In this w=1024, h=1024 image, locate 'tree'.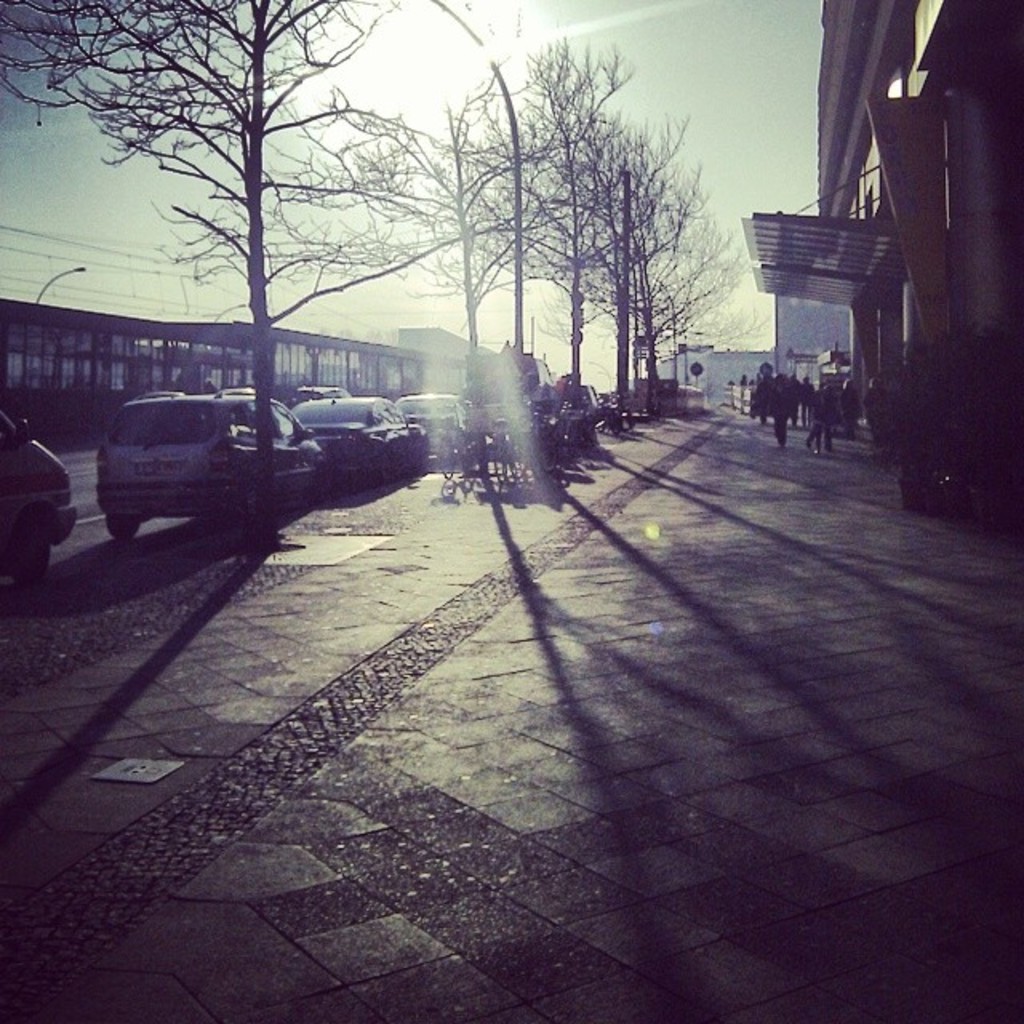
Bounding box: <box>0,0,403,517</box>.
